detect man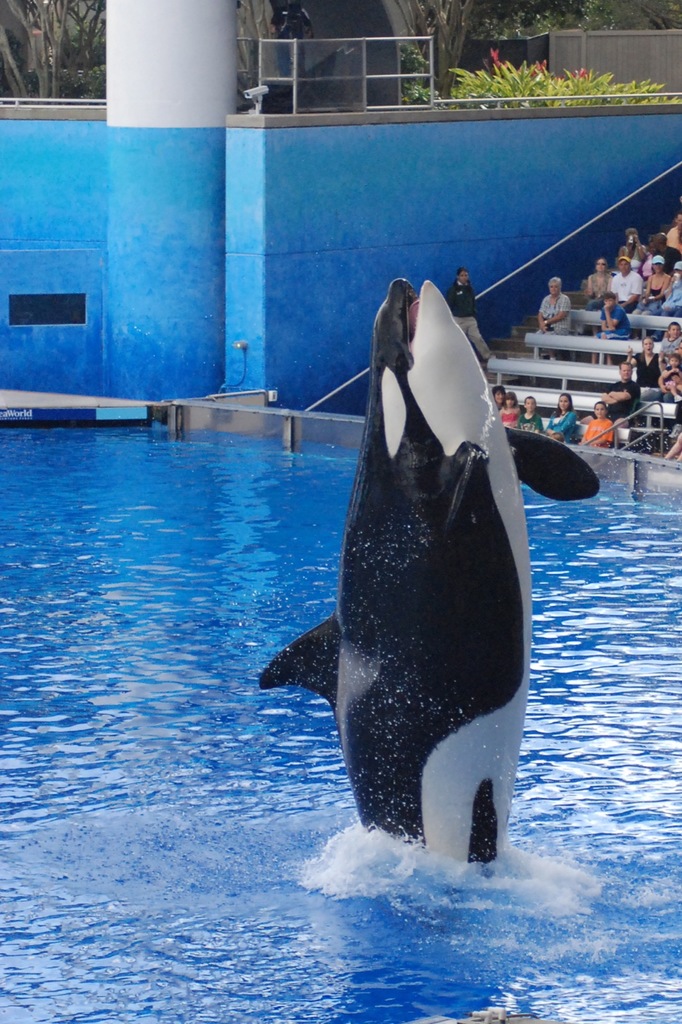
<bbox>645, 231, 681, 276</bbox>
